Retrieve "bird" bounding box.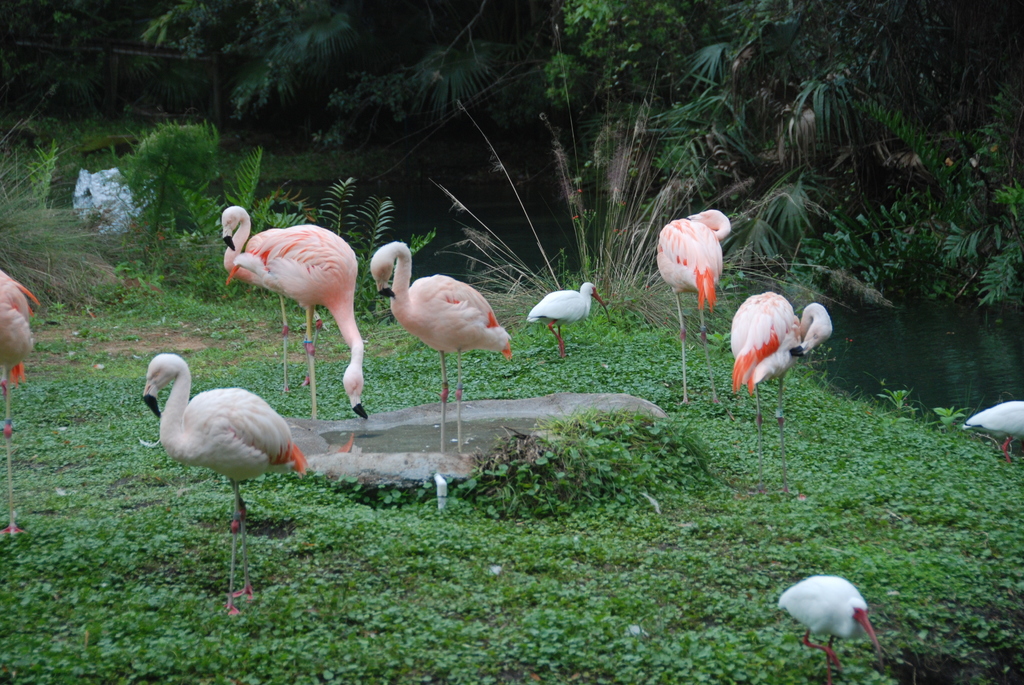
Bounding box: x1=136, y1=349, x2=309, y2=618.
